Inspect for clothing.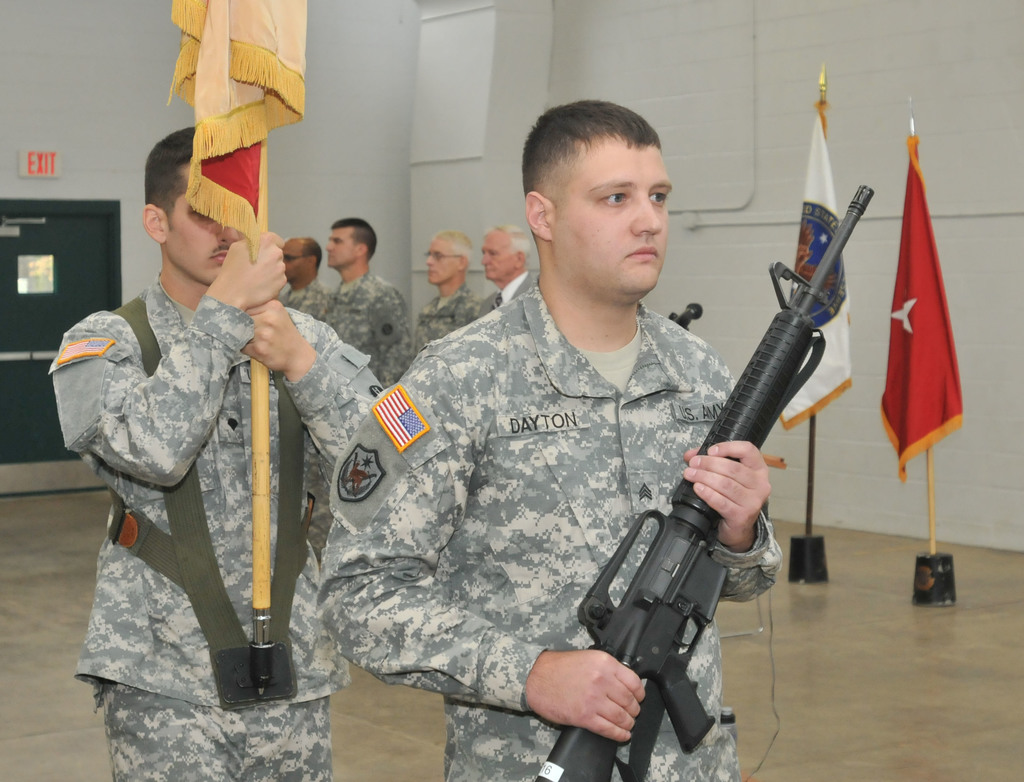
Inspection: Rect(315, 285, 788, 781).
